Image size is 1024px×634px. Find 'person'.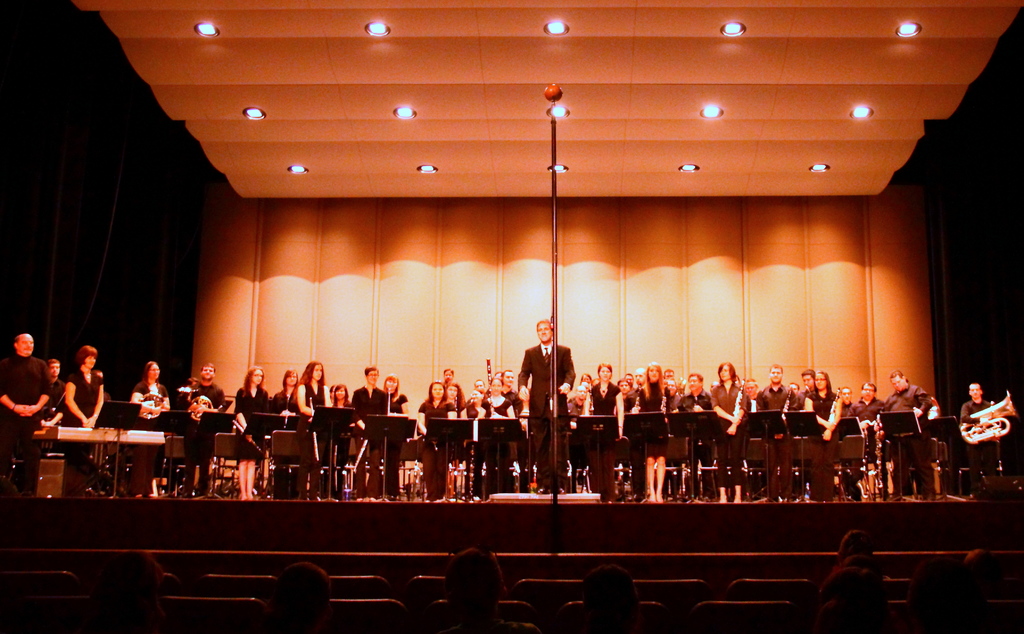
BBox(762, 363, 803, 507).
